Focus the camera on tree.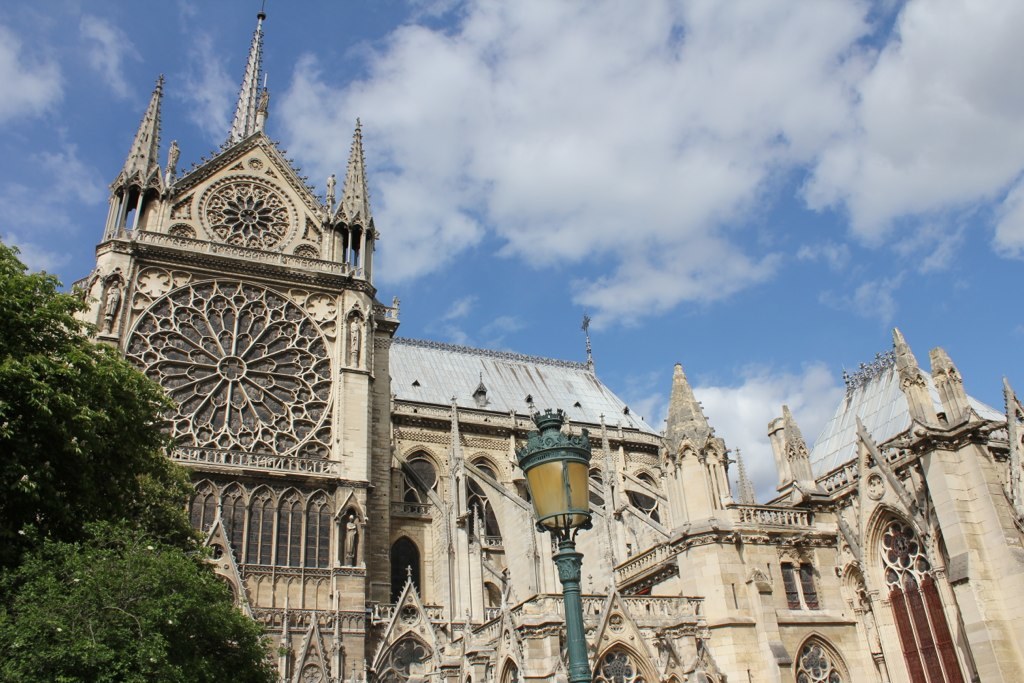
Focus region: 20,281,175,591.
